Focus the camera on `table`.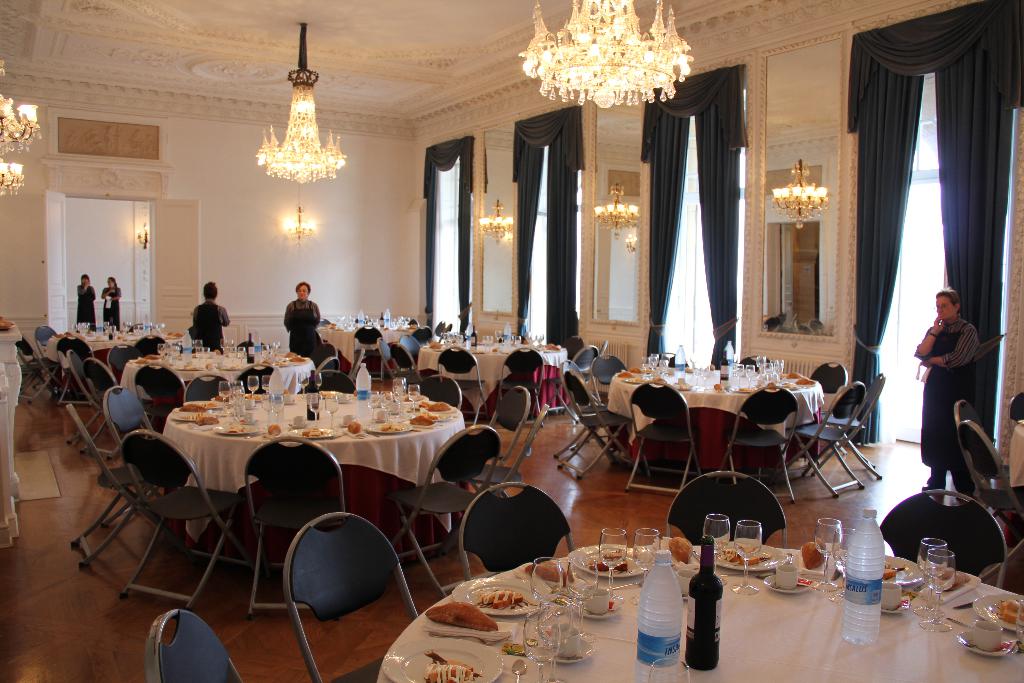
Focus region: 383/545/1023/682.
